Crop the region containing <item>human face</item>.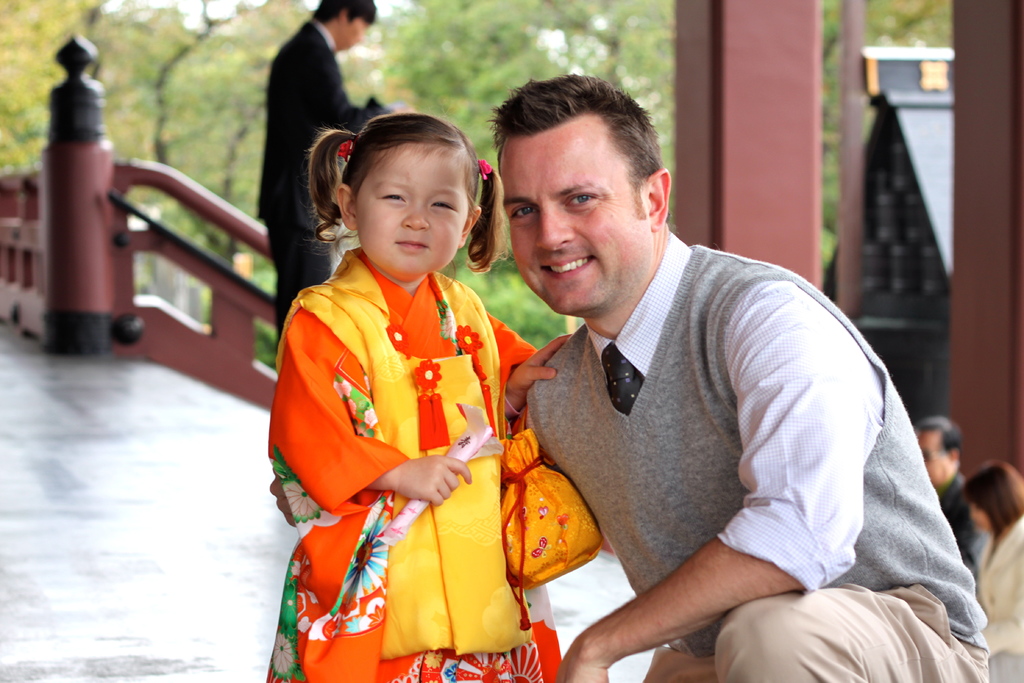
Crop region: {"x1": 347, "y1": 147, "x2": 469, "y2": 280}.
